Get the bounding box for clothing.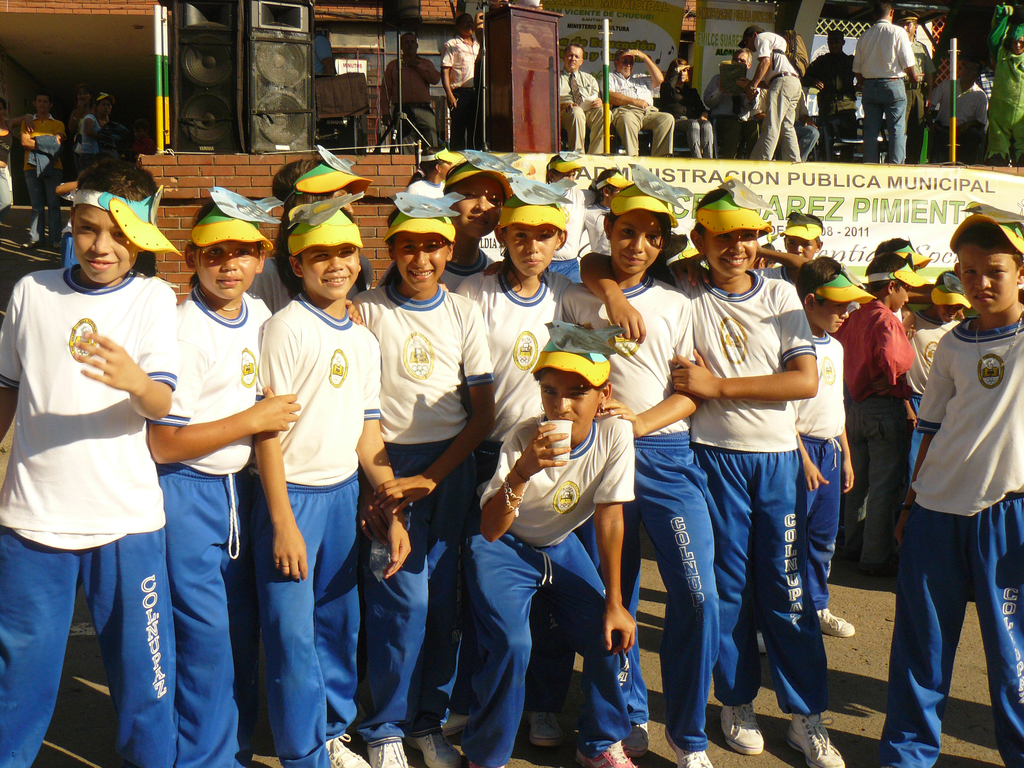
box(141, 281, 274, 767).
